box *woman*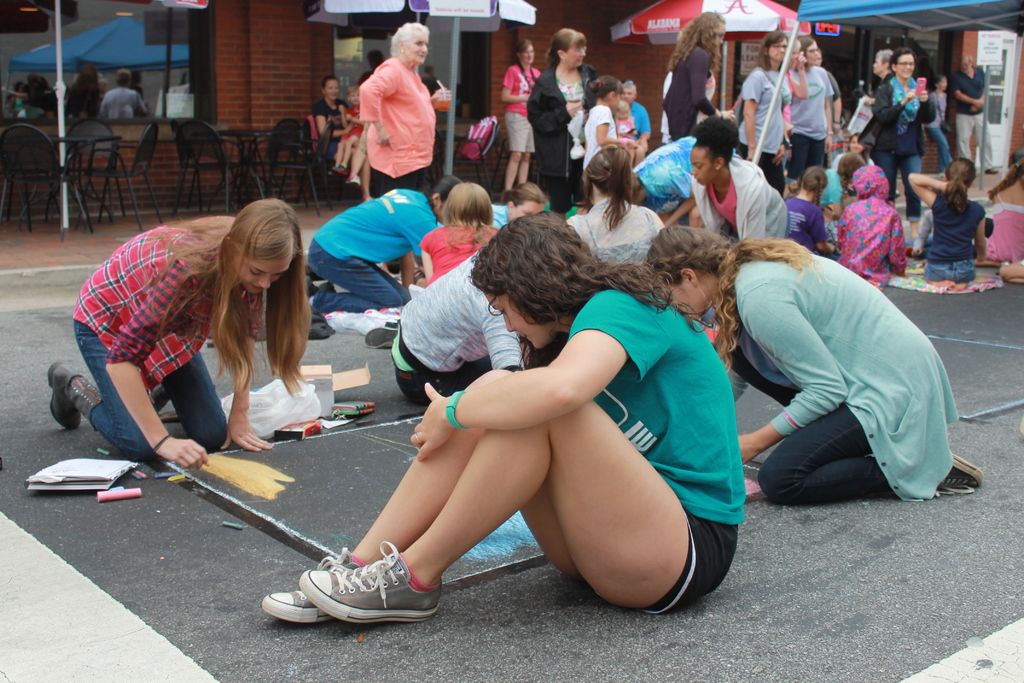
pyautogui.locateOnScreen(362, 21, 446, 202)
